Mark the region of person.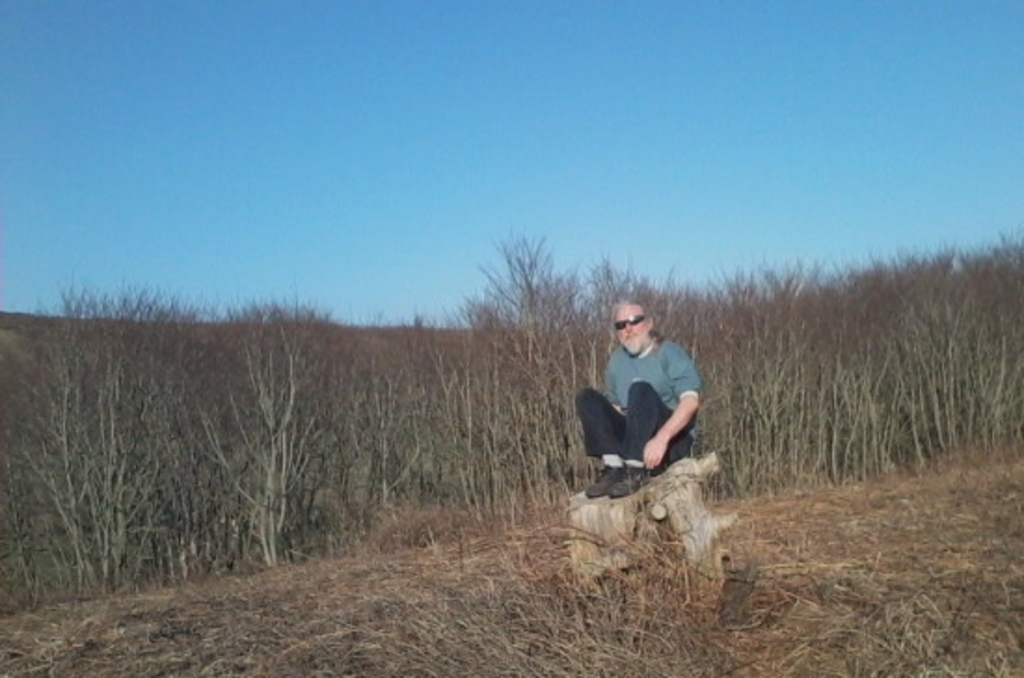
Region: 581 292 700 518.
